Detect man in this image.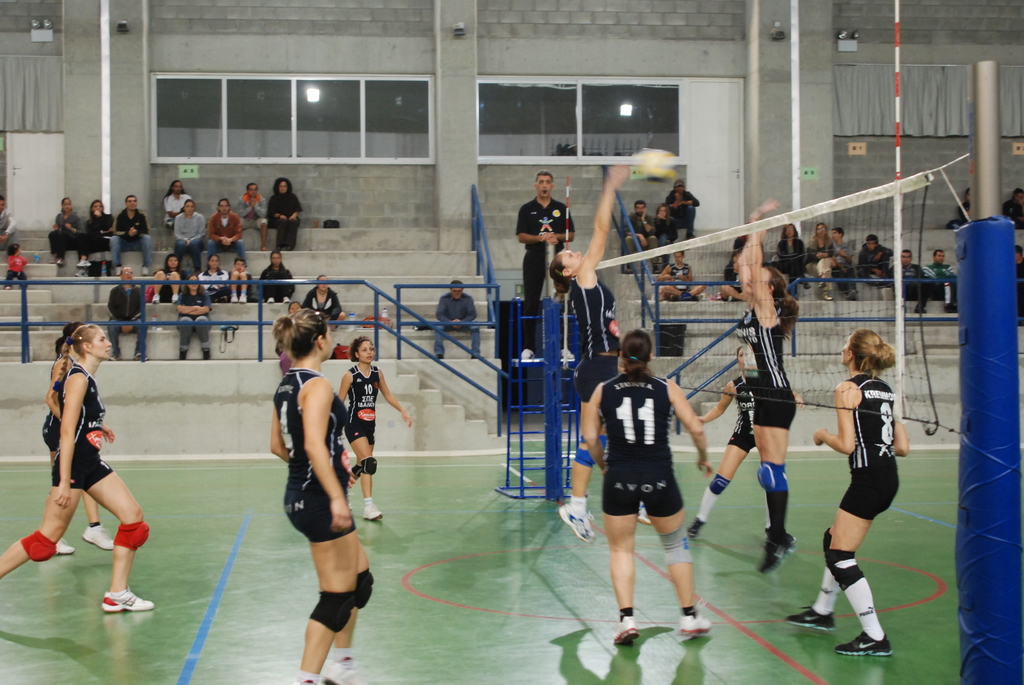
Detection: <region>624, 201, 662, 276</region>.
